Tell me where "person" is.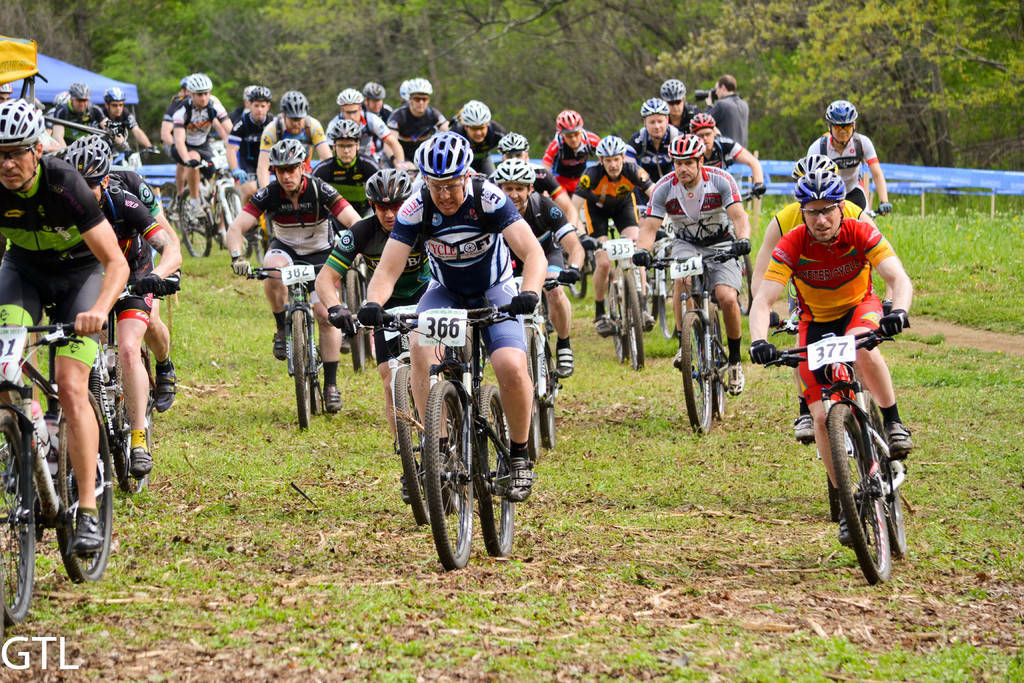
"person" is at 624 132 750 397.
